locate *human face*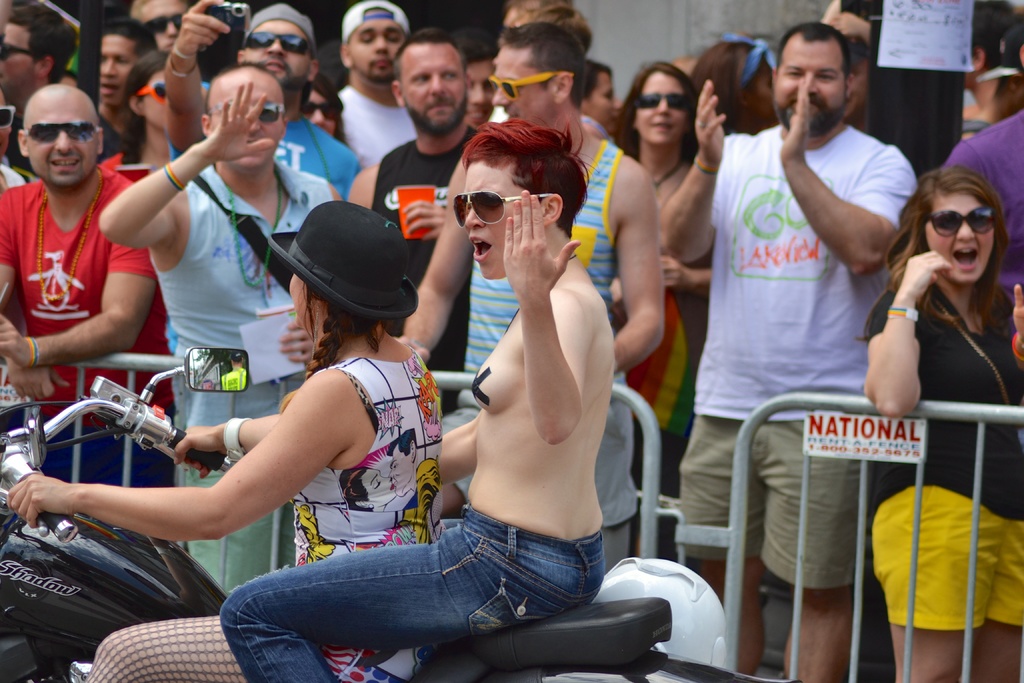
(x1=582, y1=80, x2=622, y2=144)
